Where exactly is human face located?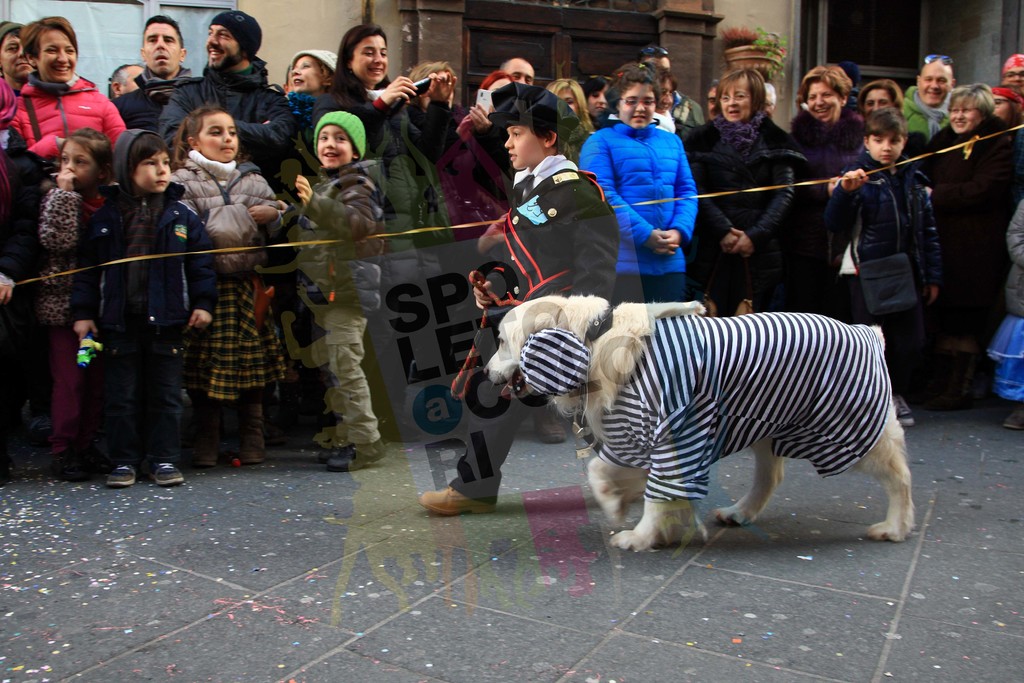
Its bounding box is box=[204, 25, 243, 70].
